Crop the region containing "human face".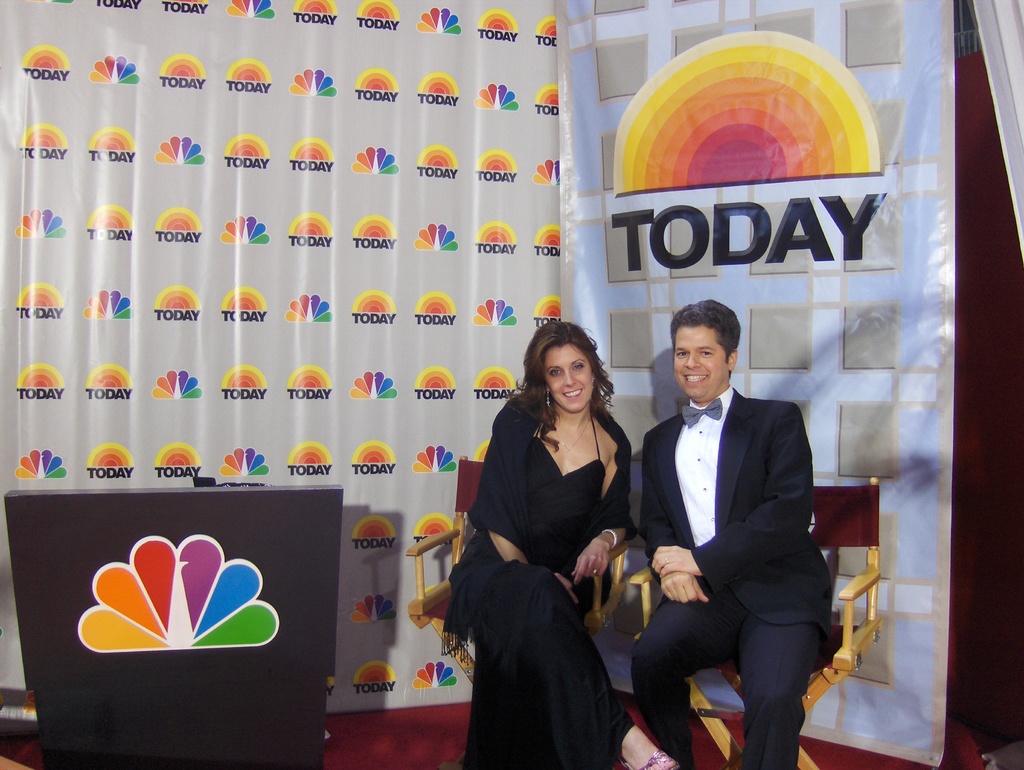
Crop region: x1=673, y1=326, x2=730, y2=395.
